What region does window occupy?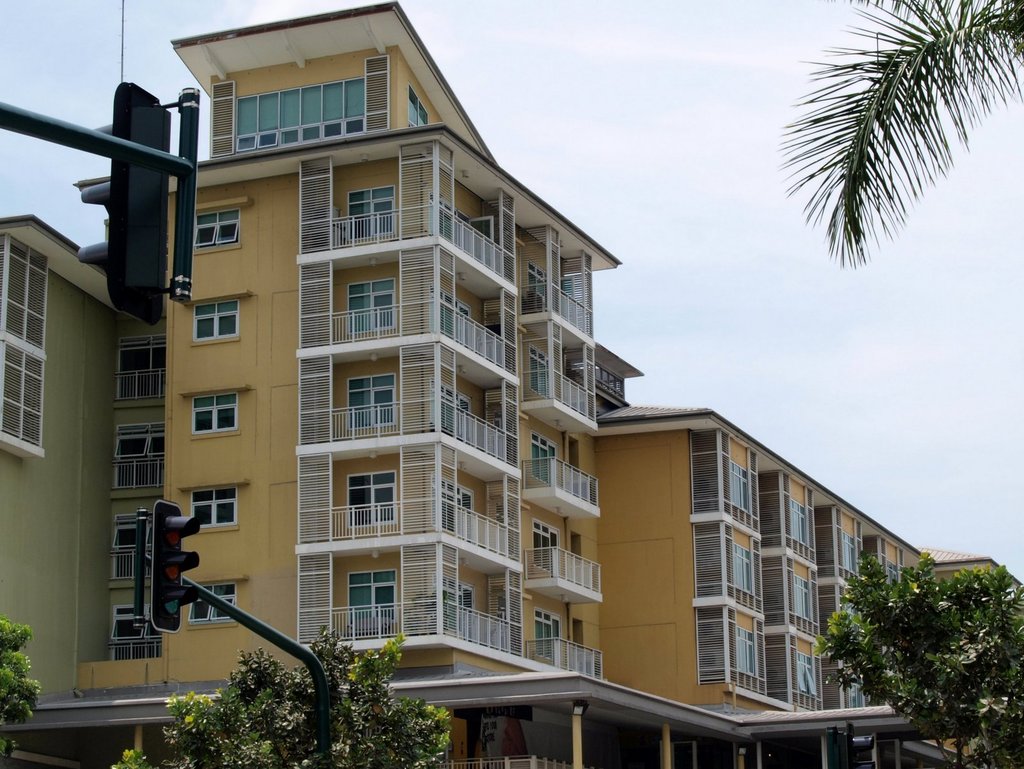
rect(441, 479, 457, 531).
